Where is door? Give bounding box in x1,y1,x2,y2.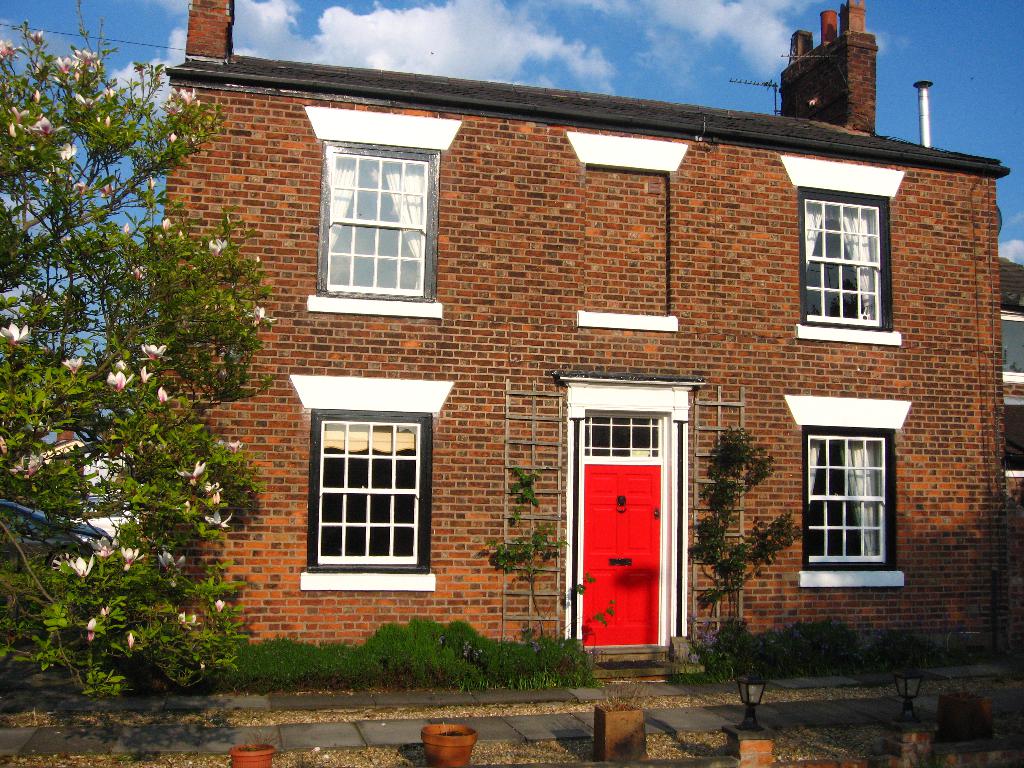
589,462,663,643.
